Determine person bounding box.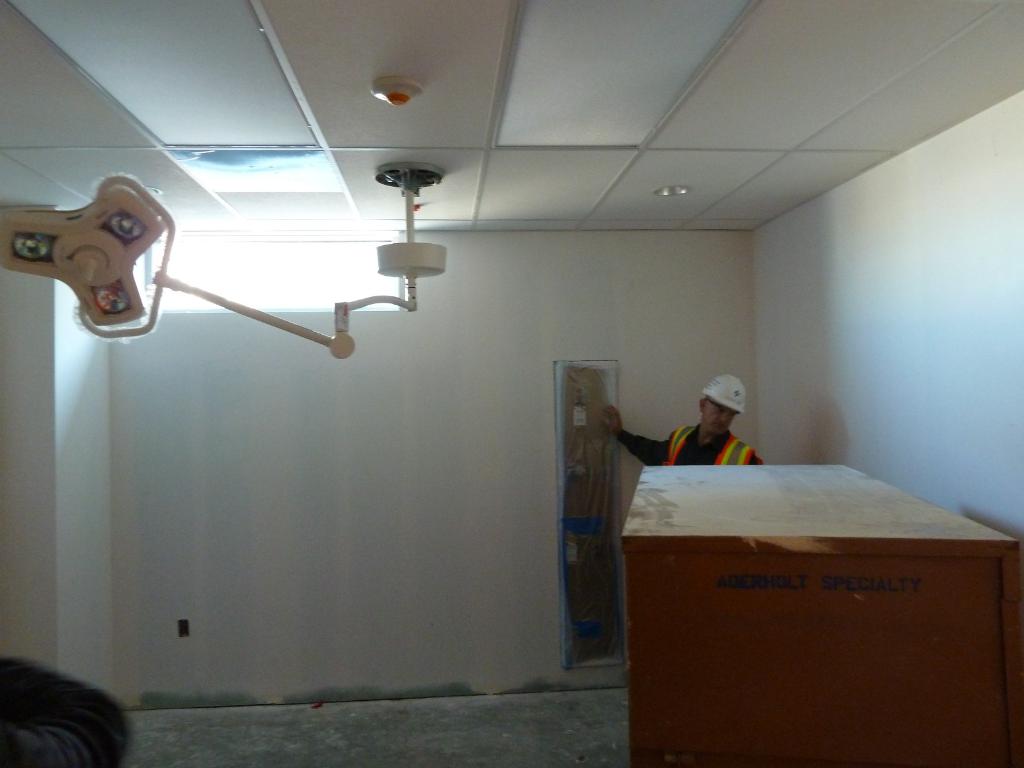
Determined: bbox(585, 370, 766, 472).
